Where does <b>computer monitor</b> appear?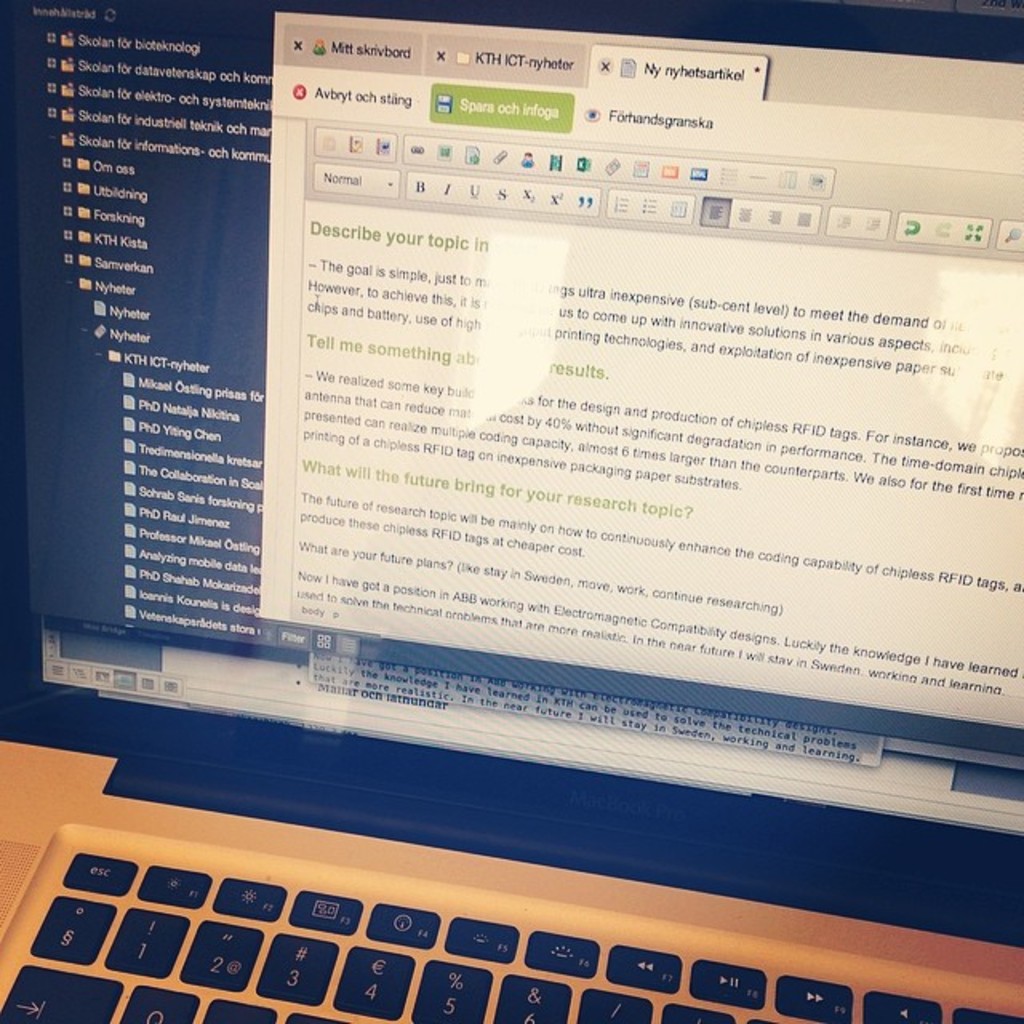
Appears at (0,0,1013,797).
